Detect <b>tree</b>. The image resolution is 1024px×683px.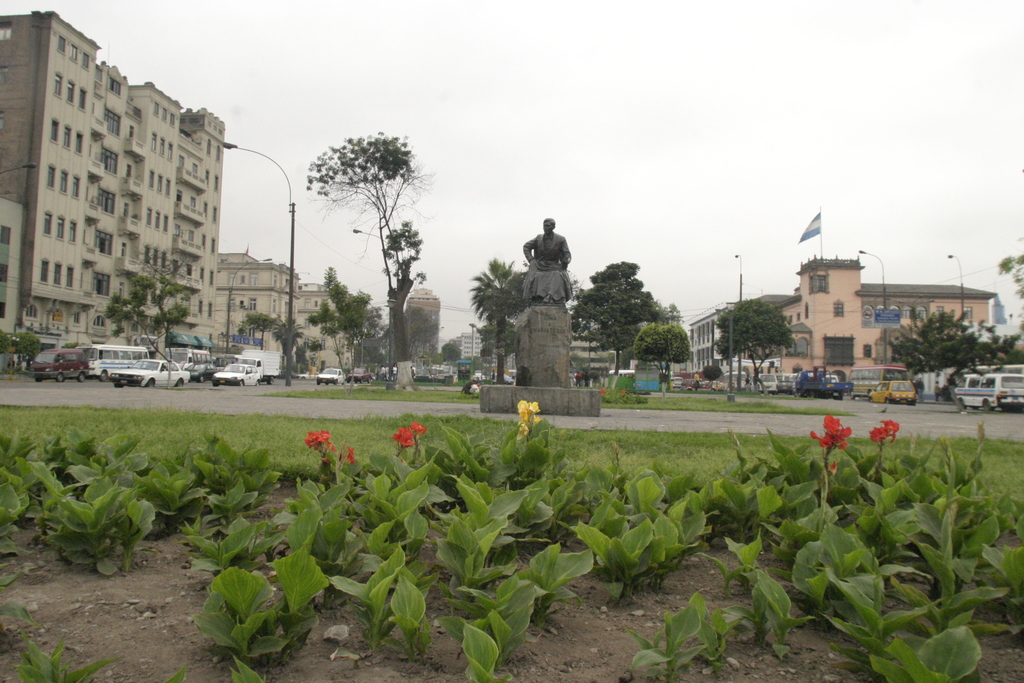
x1=245, y1=311, x2=309, y2=378.
